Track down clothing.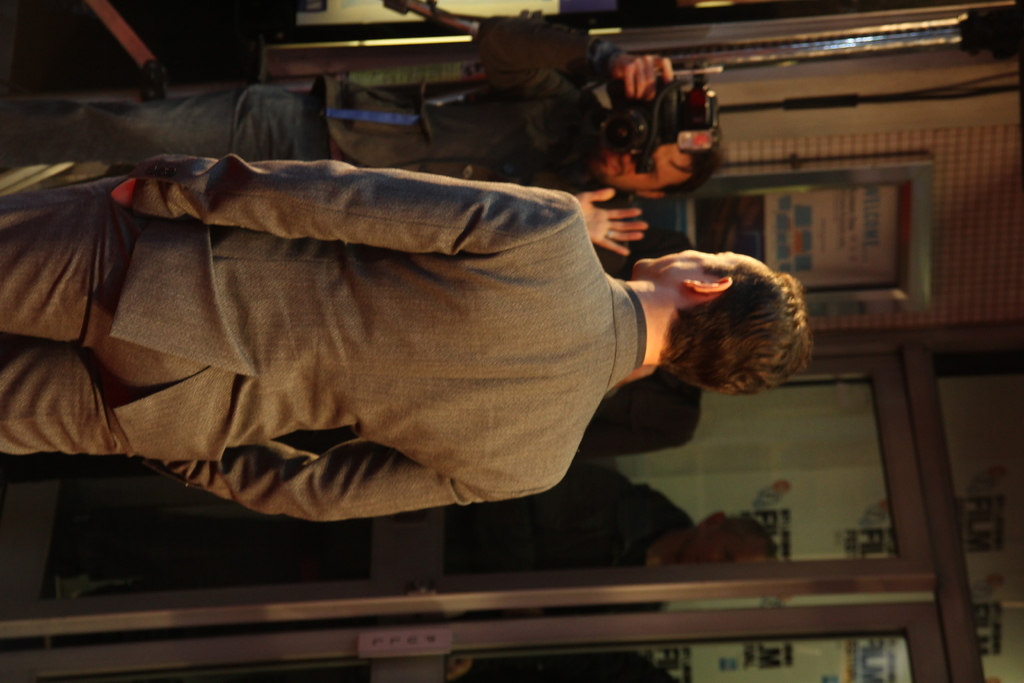
Tracked to locate(62, 42, 633, 269).
